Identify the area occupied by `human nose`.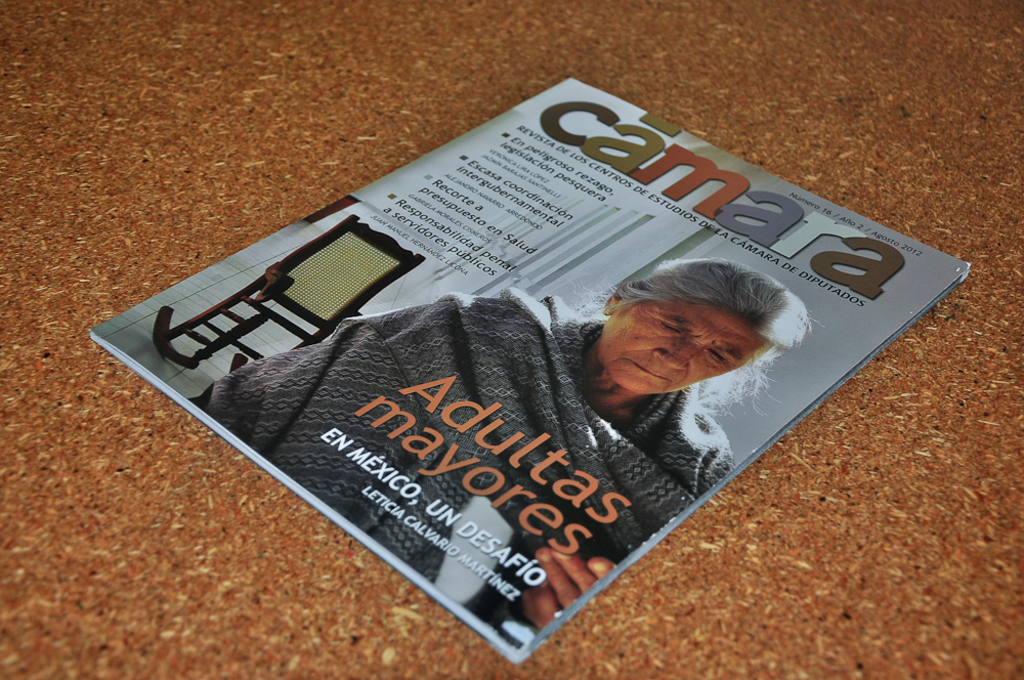
Area: [x1=651, y1=343, x2=697, y2=371].
